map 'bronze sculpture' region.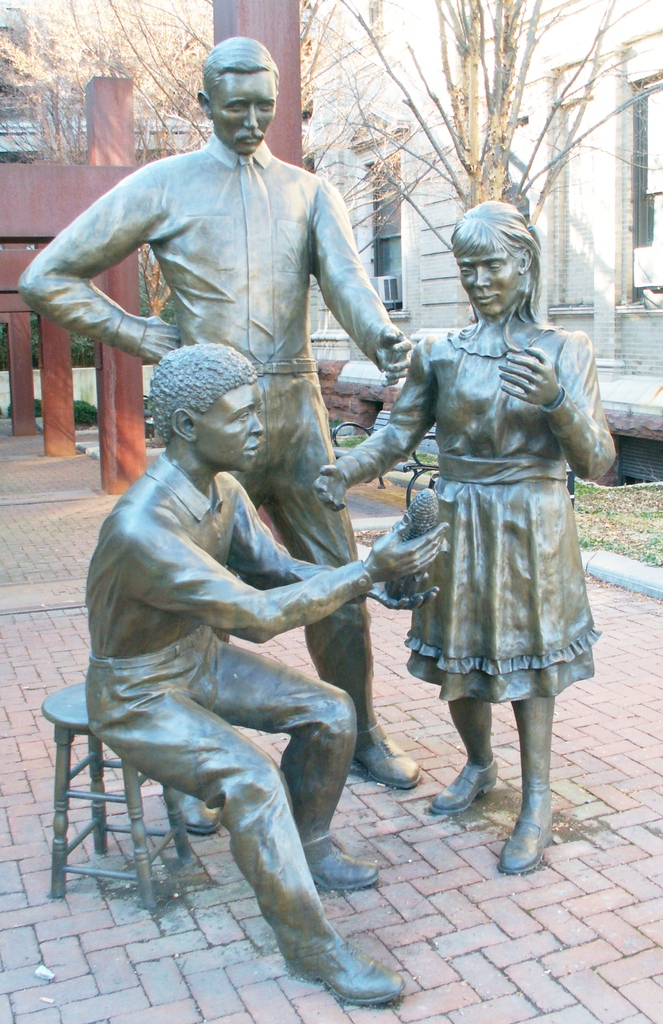
Mapped to detection(13, 35, 421, 836).
